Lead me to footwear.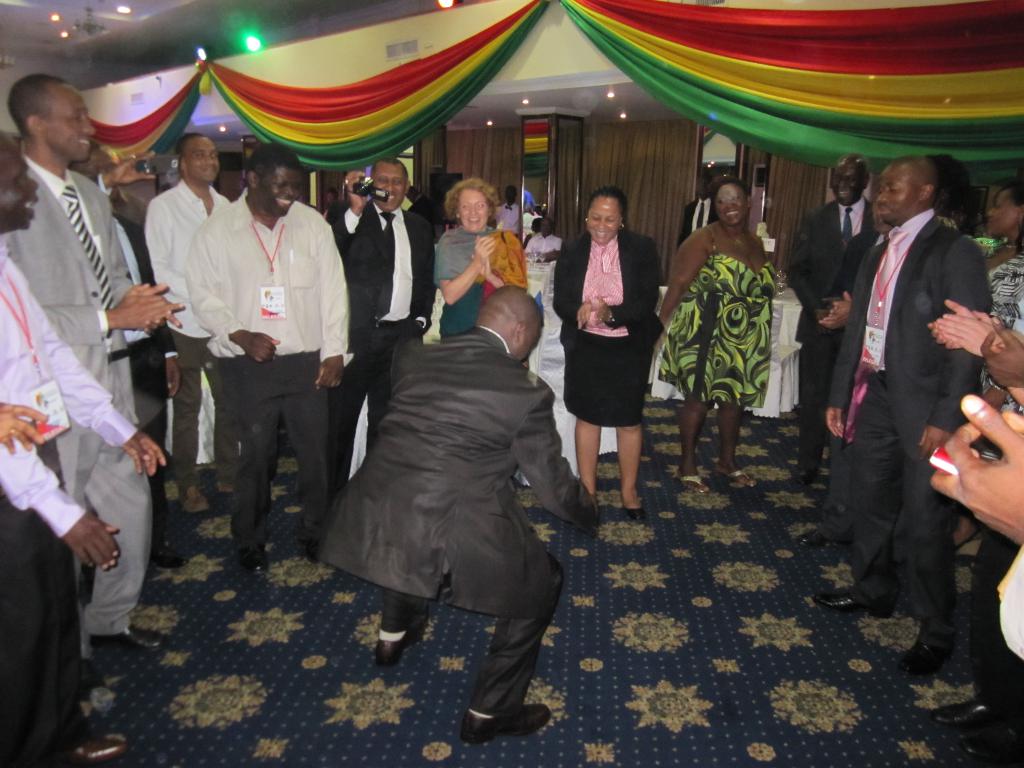
Lead to <box>463,701,556,746</box>.
